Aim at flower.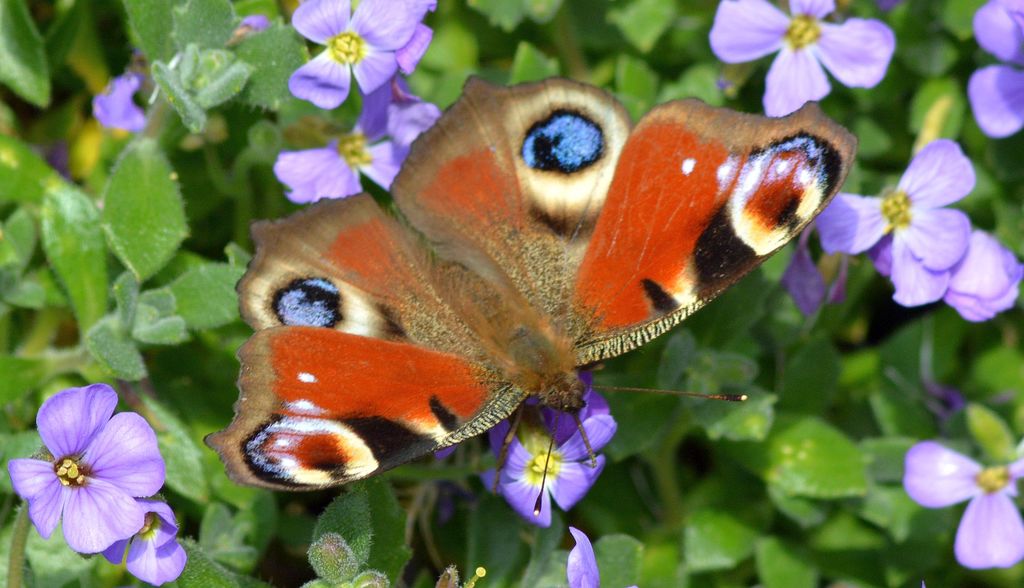
Aimed at (x1=87, y1=75, x2=168, y2=131).
